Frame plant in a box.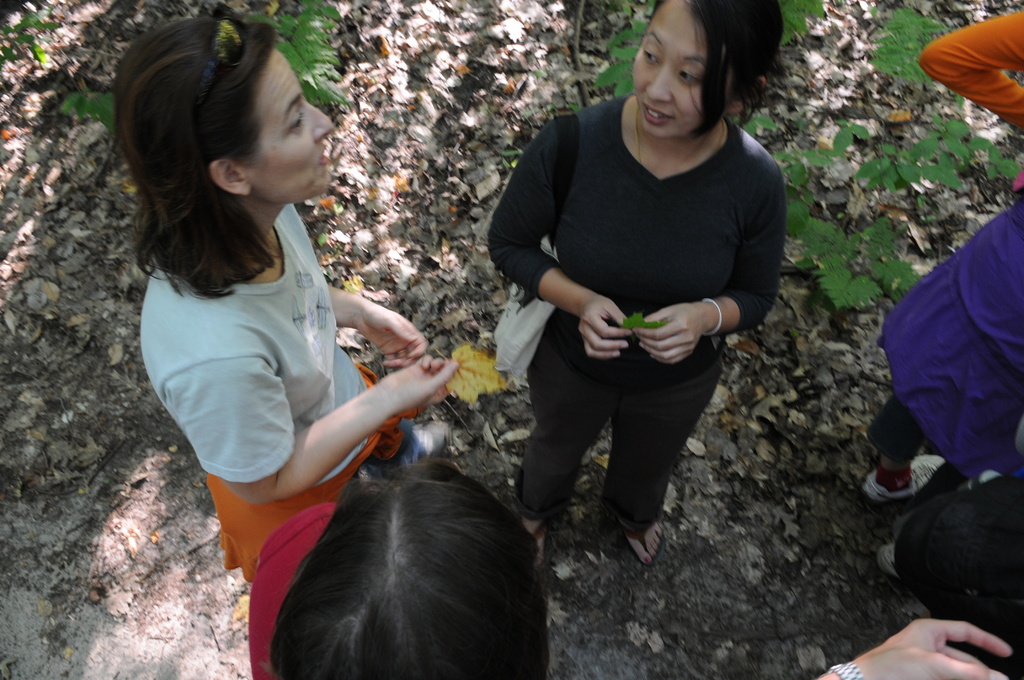
box(0, 9, 66, 64).
